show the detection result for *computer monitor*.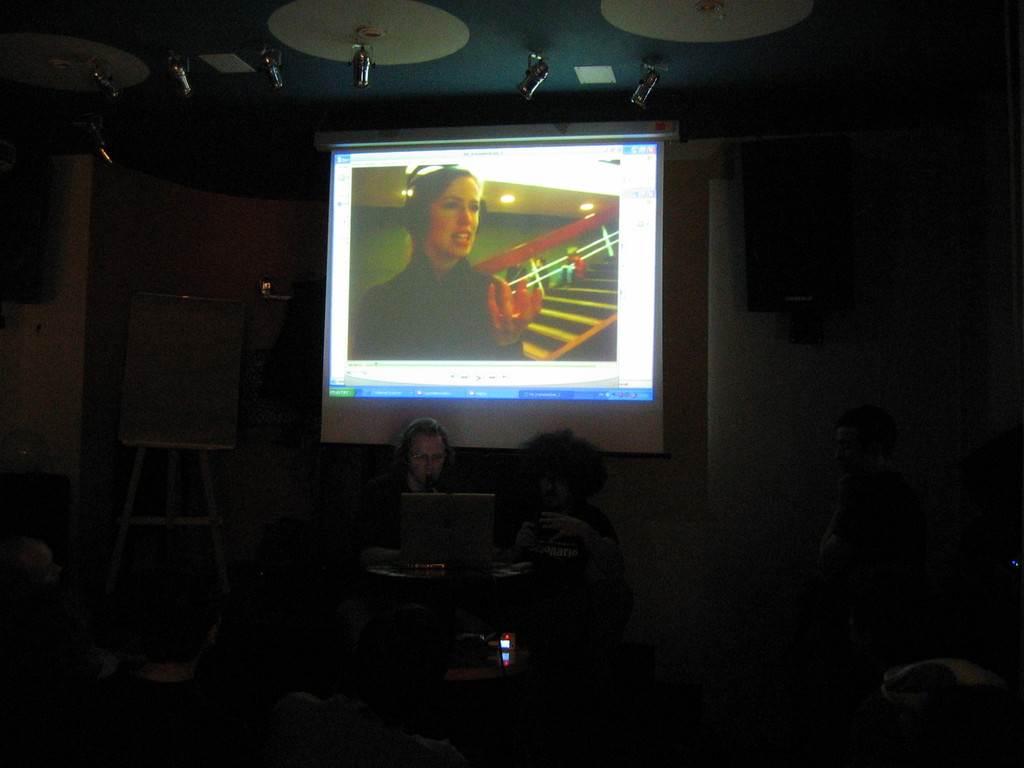
(395, 486, 500, 586).
